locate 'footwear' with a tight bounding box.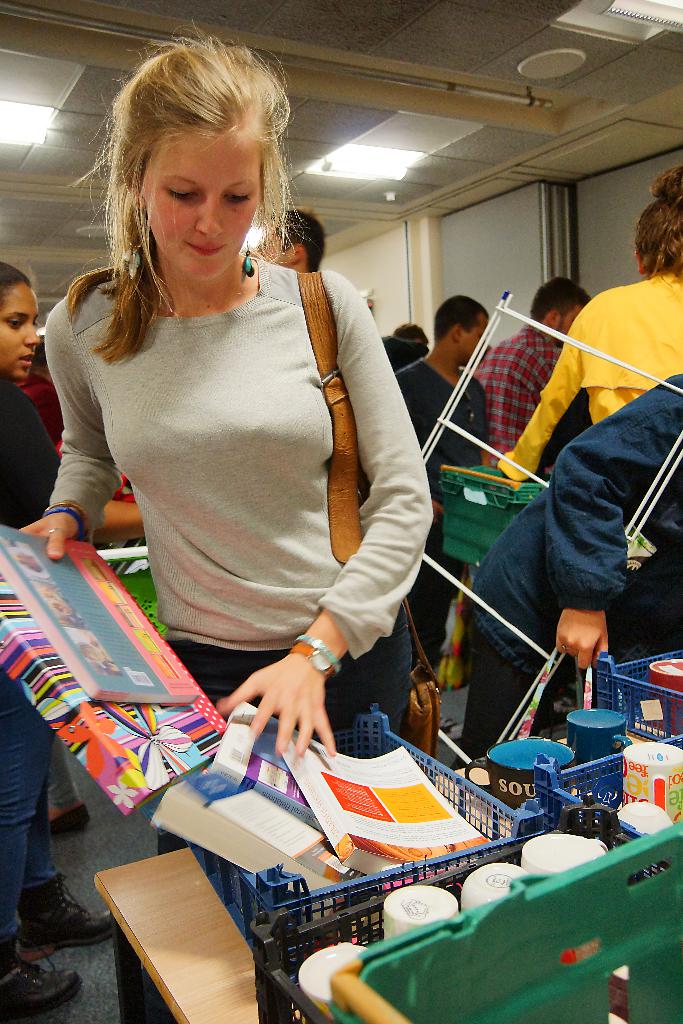
bbox(14, 883, 128, 960).
